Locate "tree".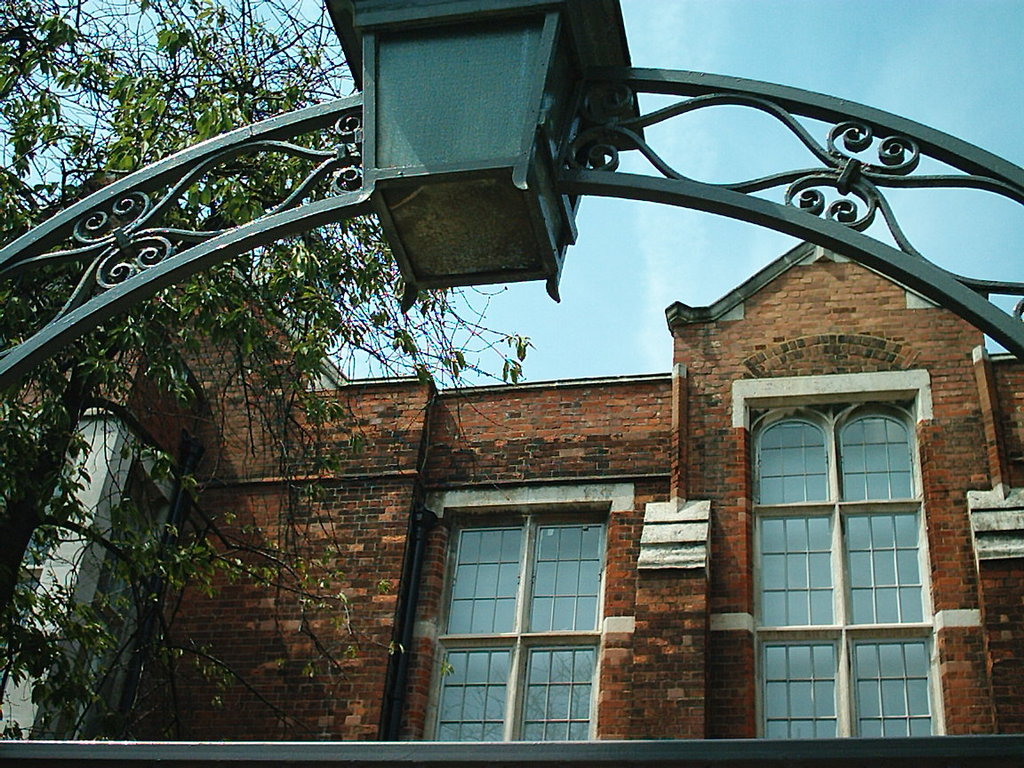
Bounding box: left=0, top=0, right=537, bottom=738.
